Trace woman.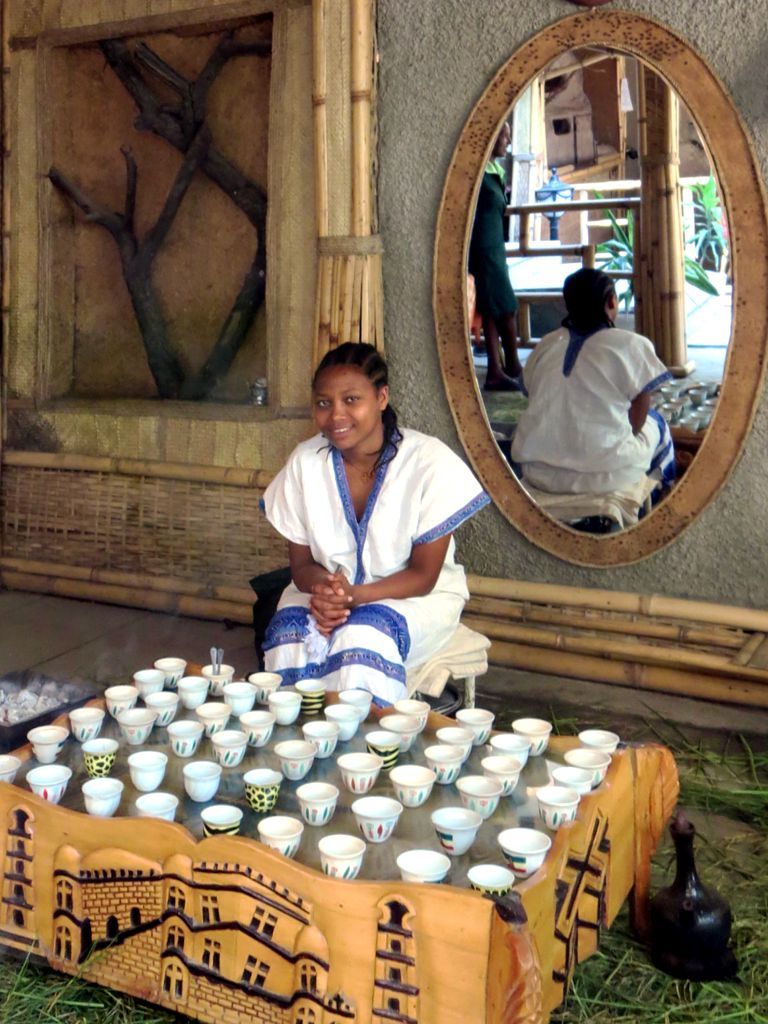
Traced to locate(249, 324, 499, 721).
